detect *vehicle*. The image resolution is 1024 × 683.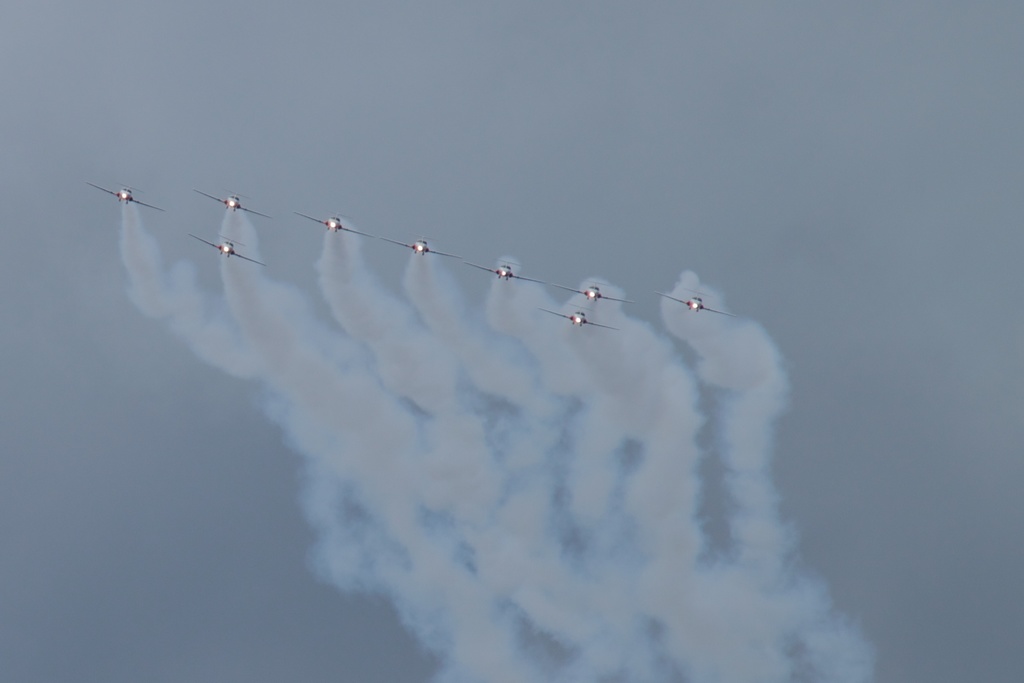
BBox(195, 190, 269, 218).
